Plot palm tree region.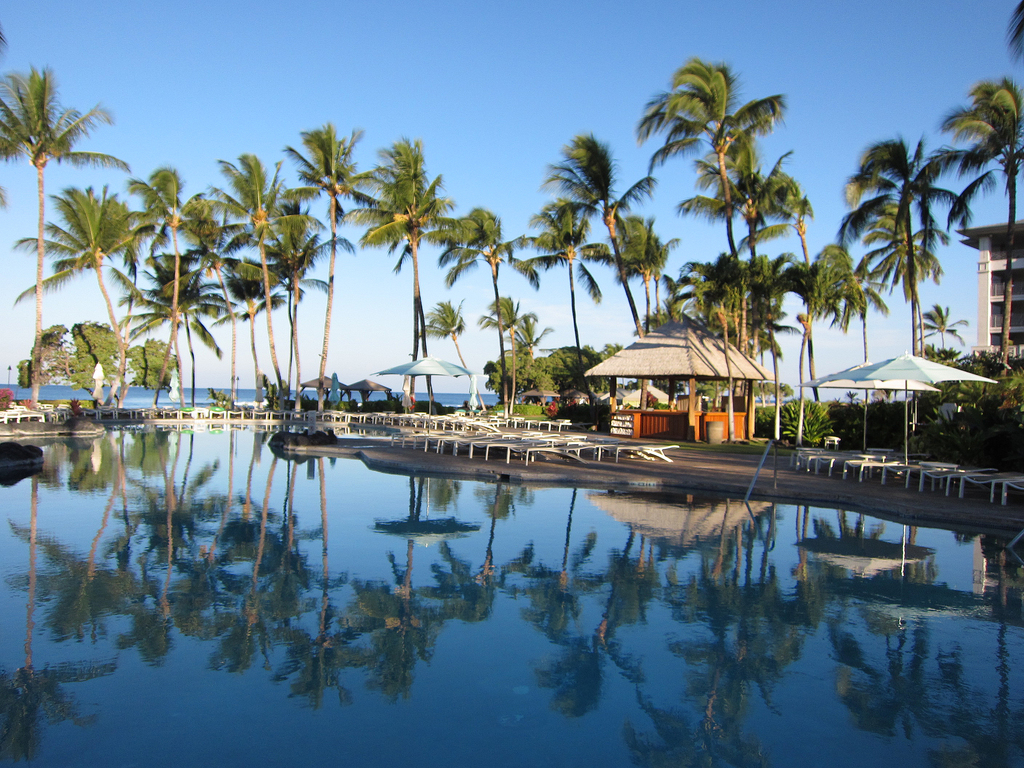
Plotted at [842,255,887,372].
